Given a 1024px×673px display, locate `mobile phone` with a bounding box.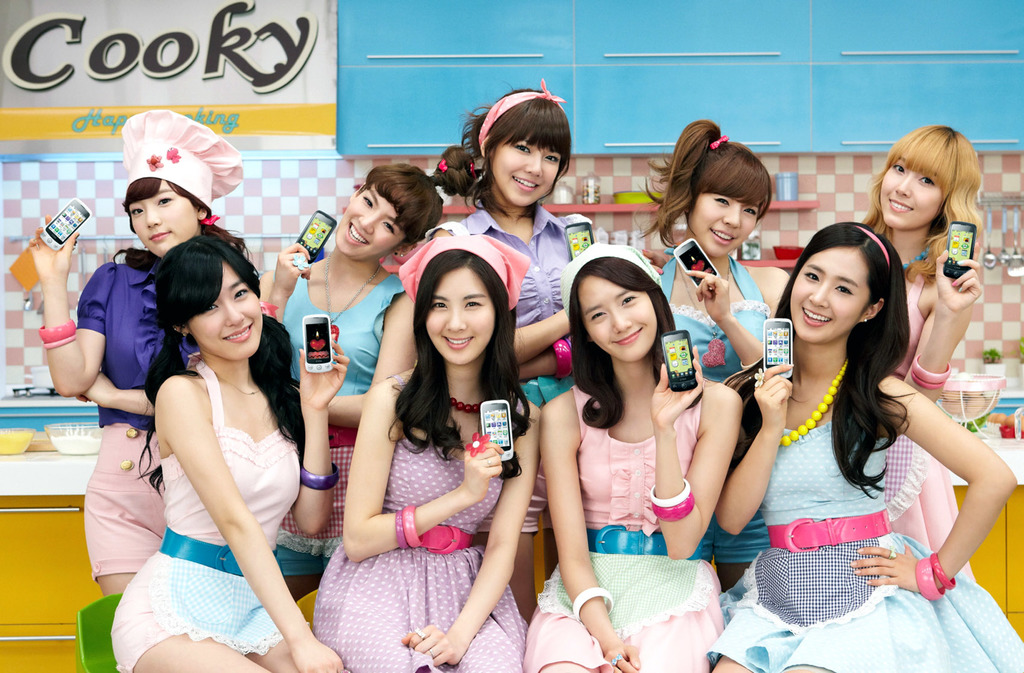
Located: (661, 329, 695, 391).
